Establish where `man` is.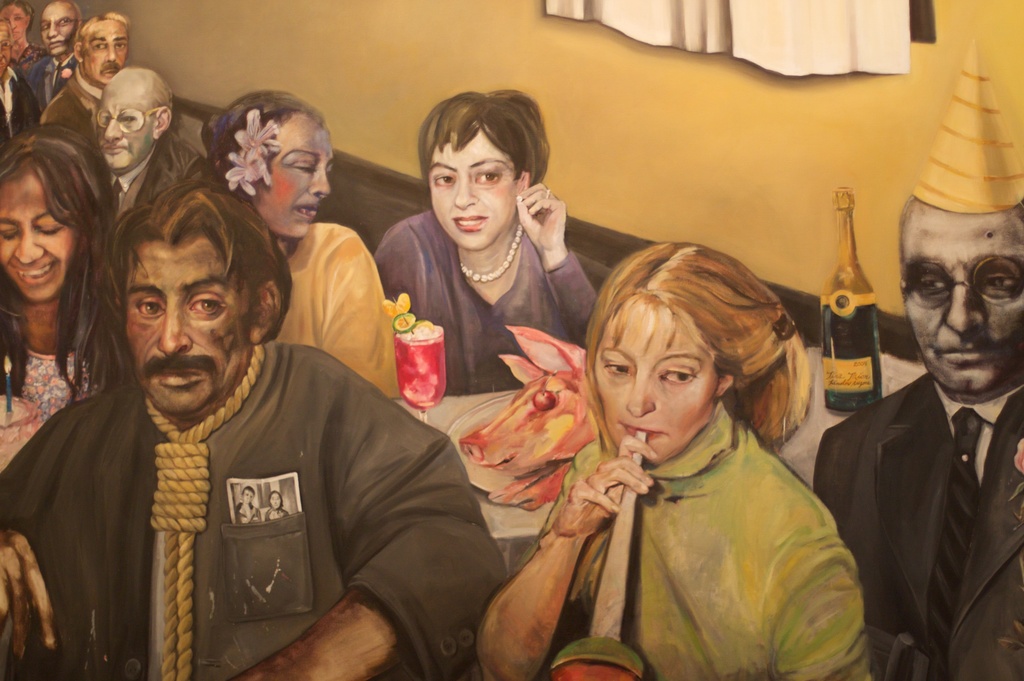
Established at box(91, 66, 213, 217).
